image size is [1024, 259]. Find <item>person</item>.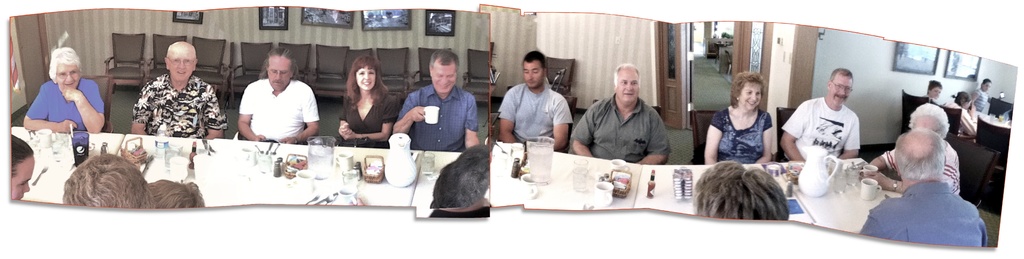
9:130:36:202.
